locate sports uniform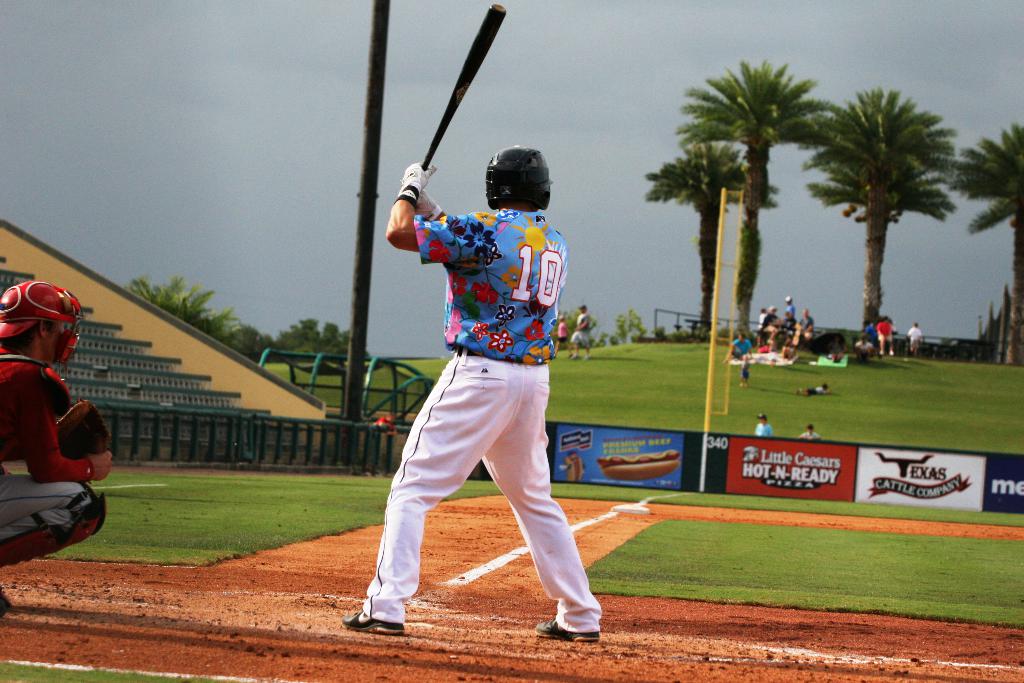
left=351, top=233, right=612, bottom=628
